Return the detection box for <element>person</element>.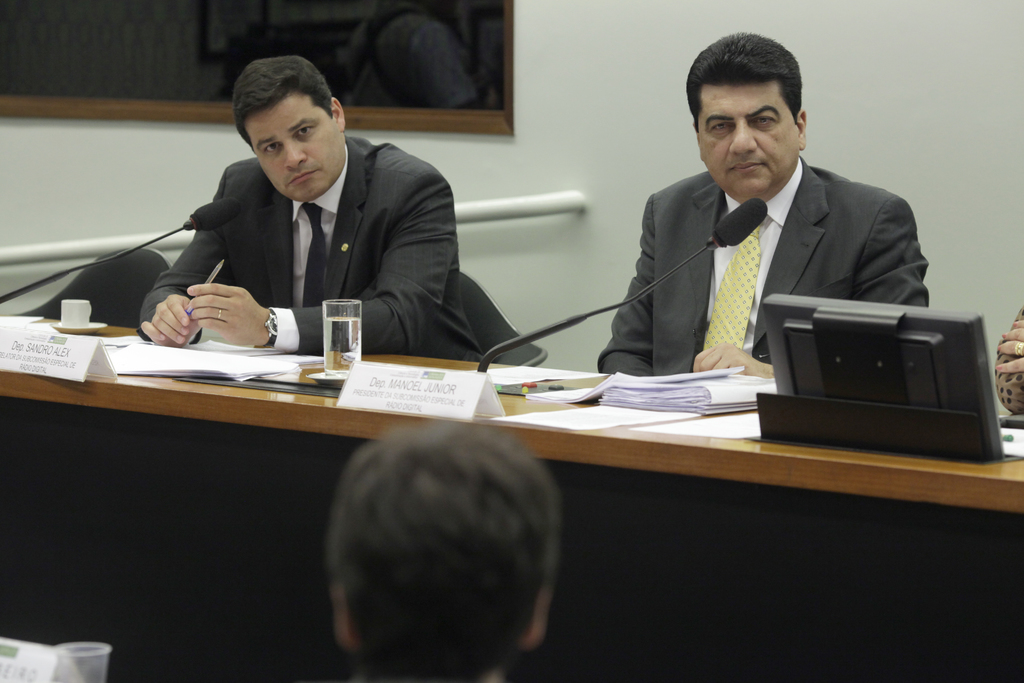
(323, 415, 563, 682).
